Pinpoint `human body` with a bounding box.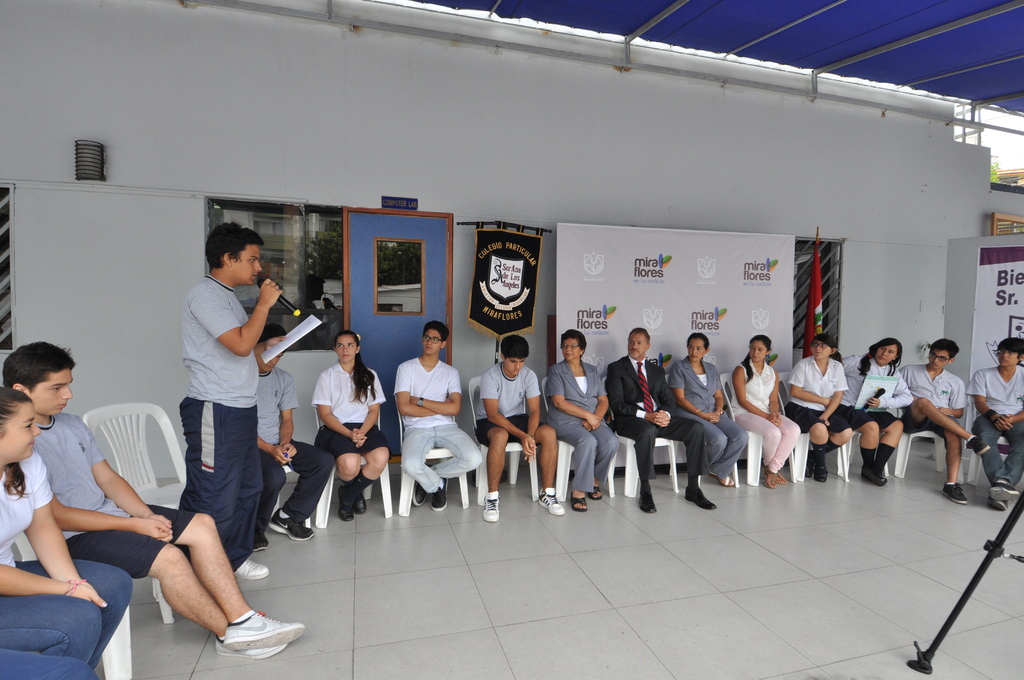
locate(900, 368, 990, 505).
